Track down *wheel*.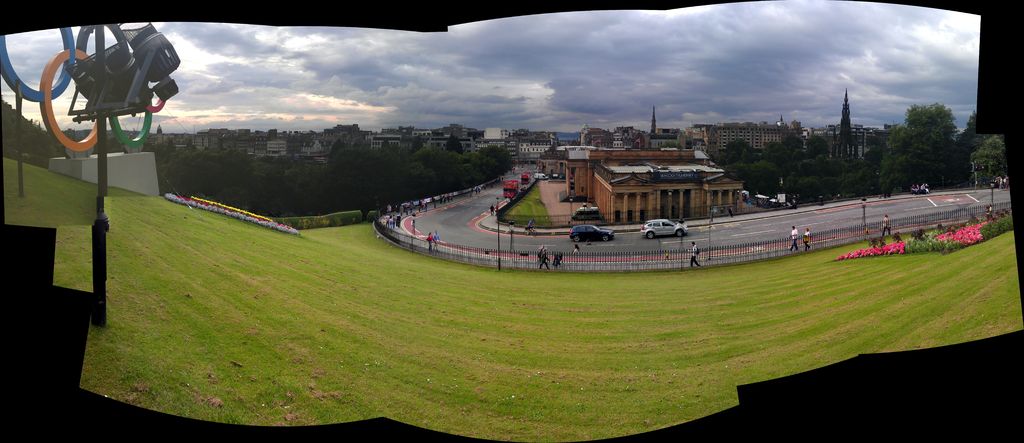
Tracked to {"left": 573, "top": 234, "right": 579, "bottom": 242}.
